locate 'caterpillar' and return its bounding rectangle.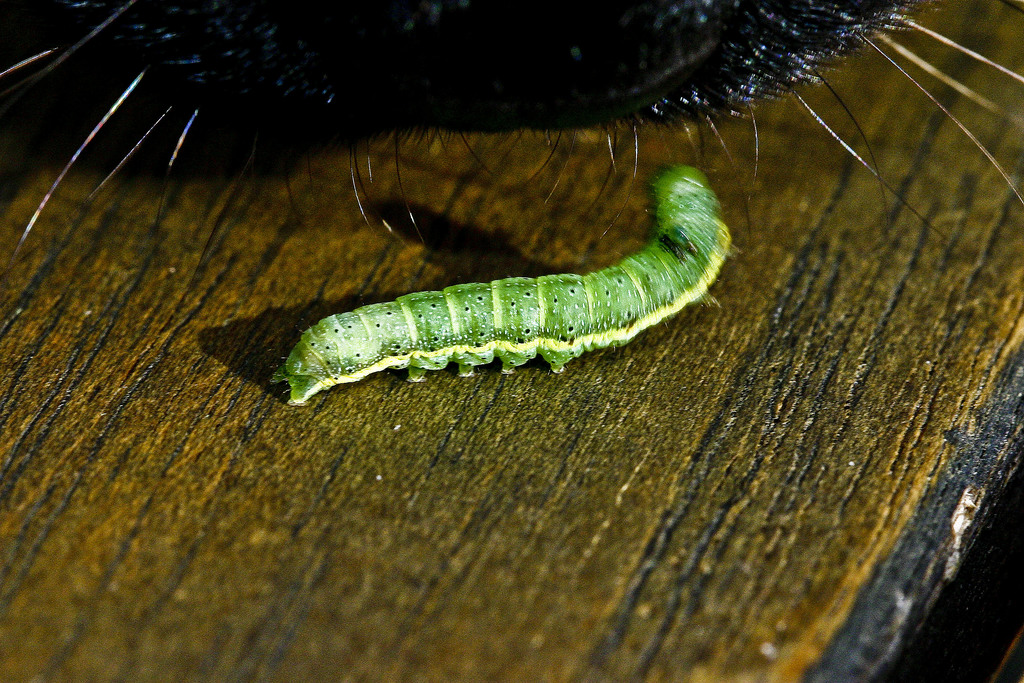
<box>268,151,743,405</box>.
